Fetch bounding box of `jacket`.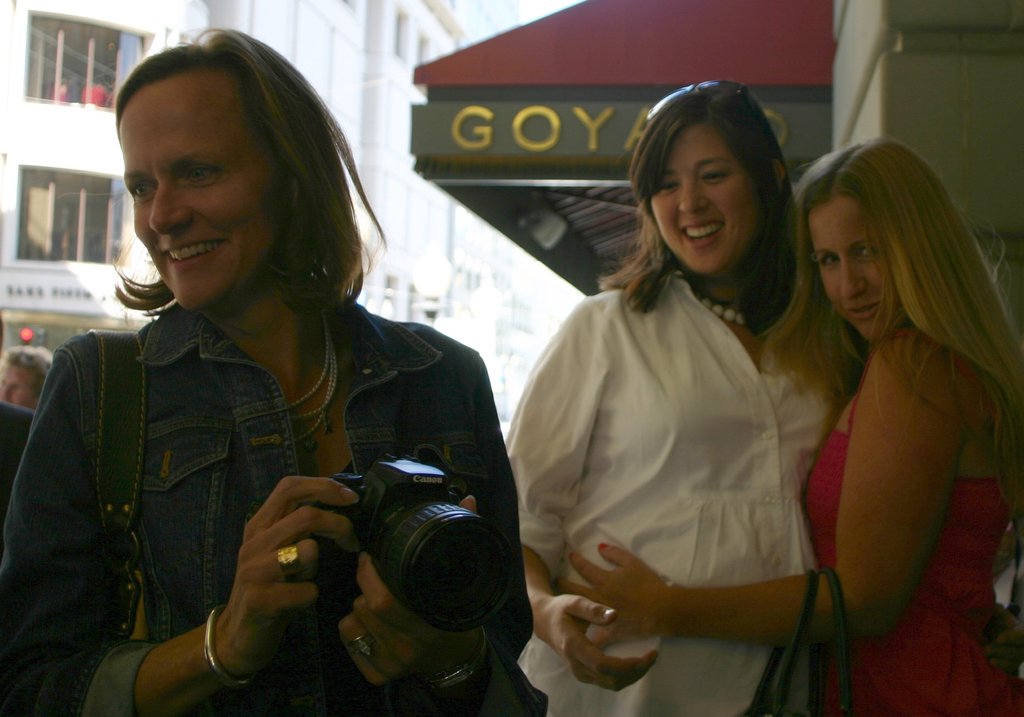
Bbox: crop(0, 155, 553, 716).
